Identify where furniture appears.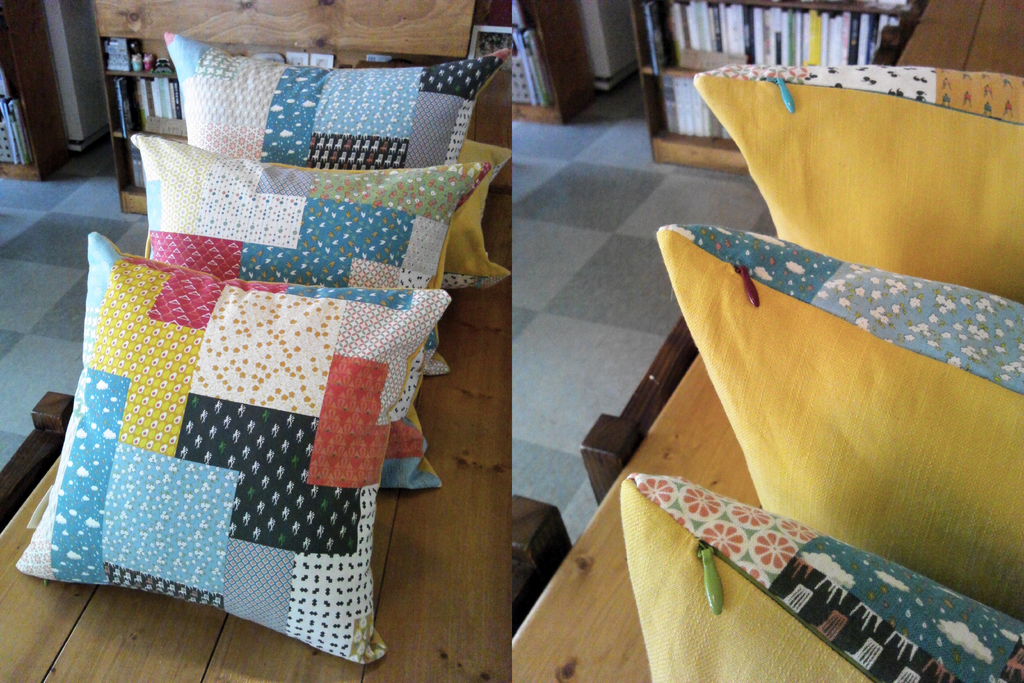
Appears at 0 56 509 682.
